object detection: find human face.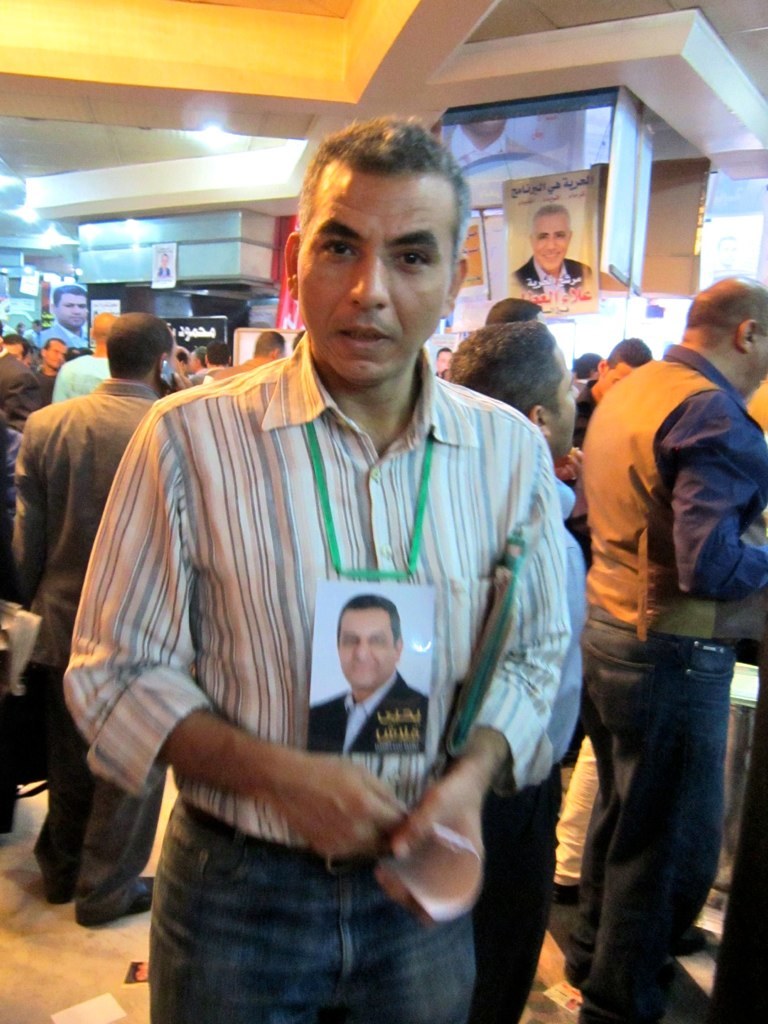
box(291, 160, 458, 387).
